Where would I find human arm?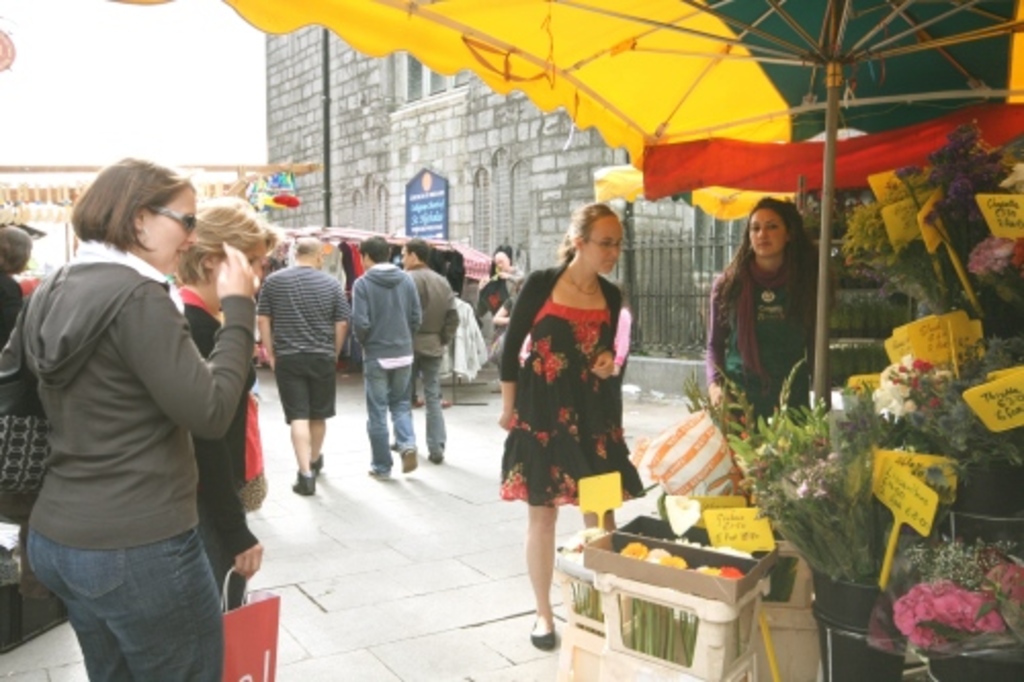
At box=[702, 289, 727, 406].
